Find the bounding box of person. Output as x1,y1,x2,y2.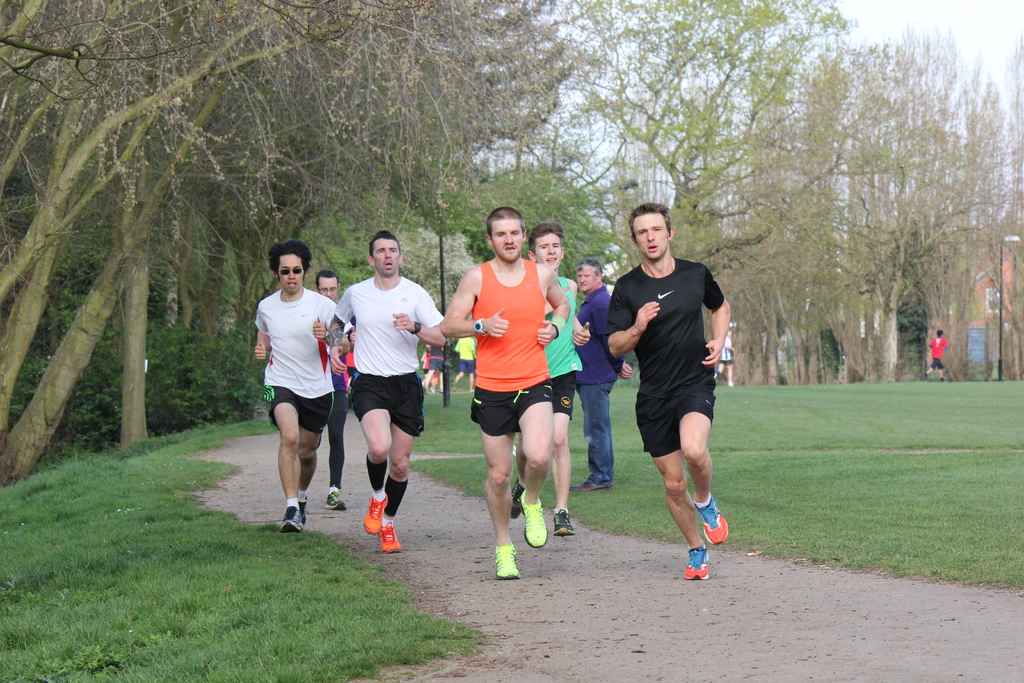
252,240,339,537.
